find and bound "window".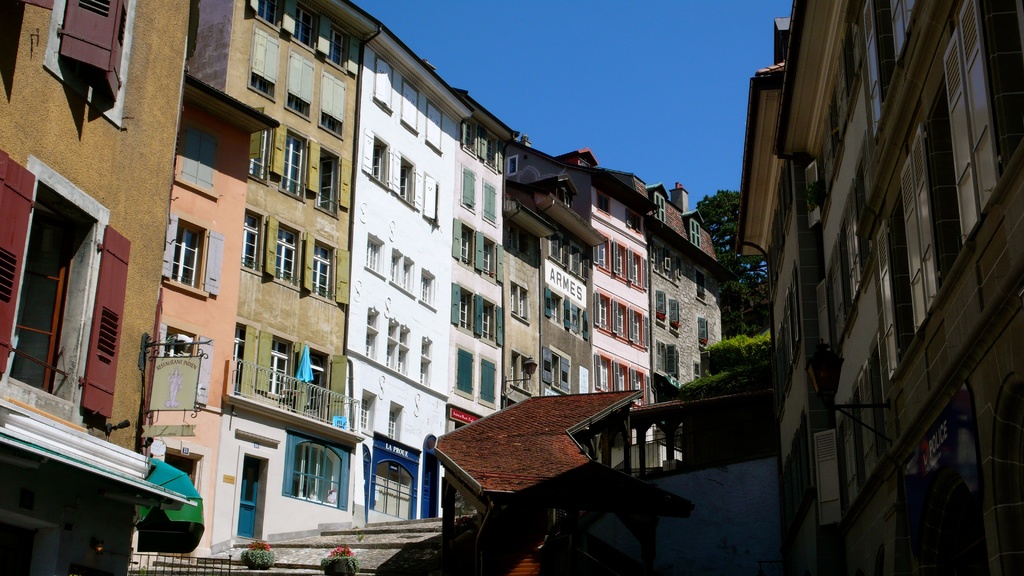
Bound: bbox=[669, 296, 683, 327].
